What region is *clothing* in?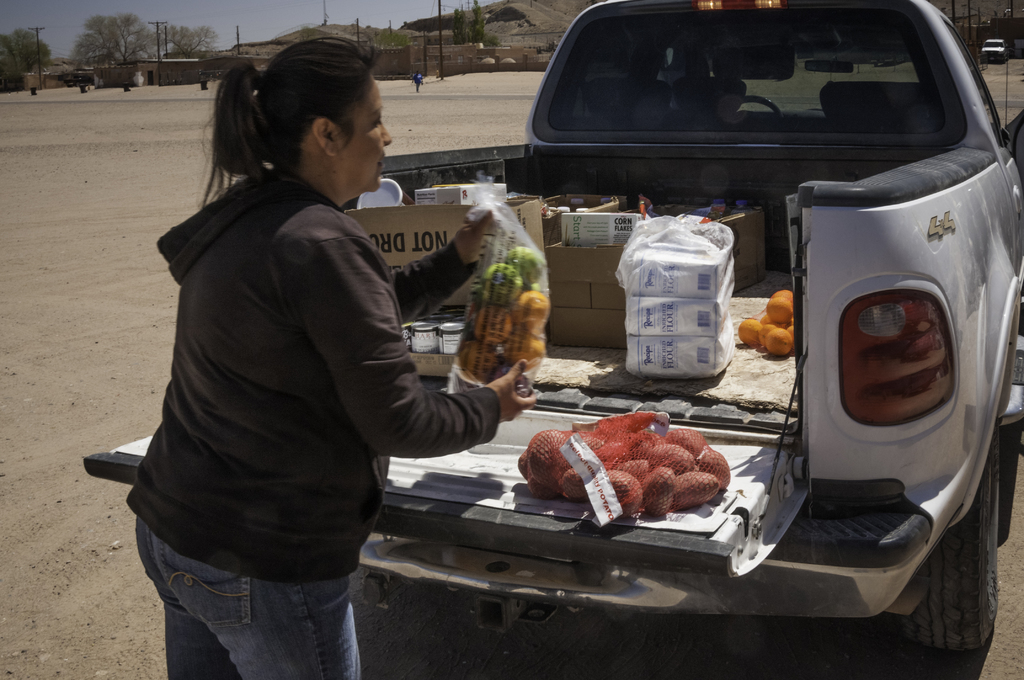
l=116, t=158, r=498, b=679.
